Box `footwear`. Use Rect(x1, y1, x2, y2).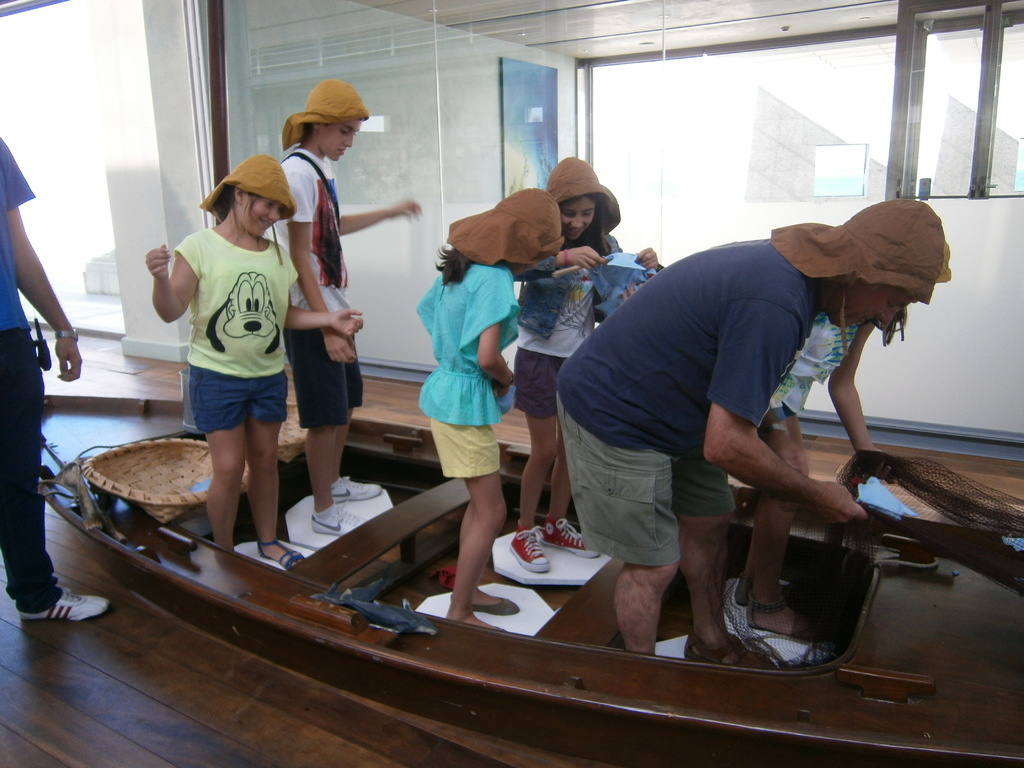
Rect(444, 605, 489, 623).
